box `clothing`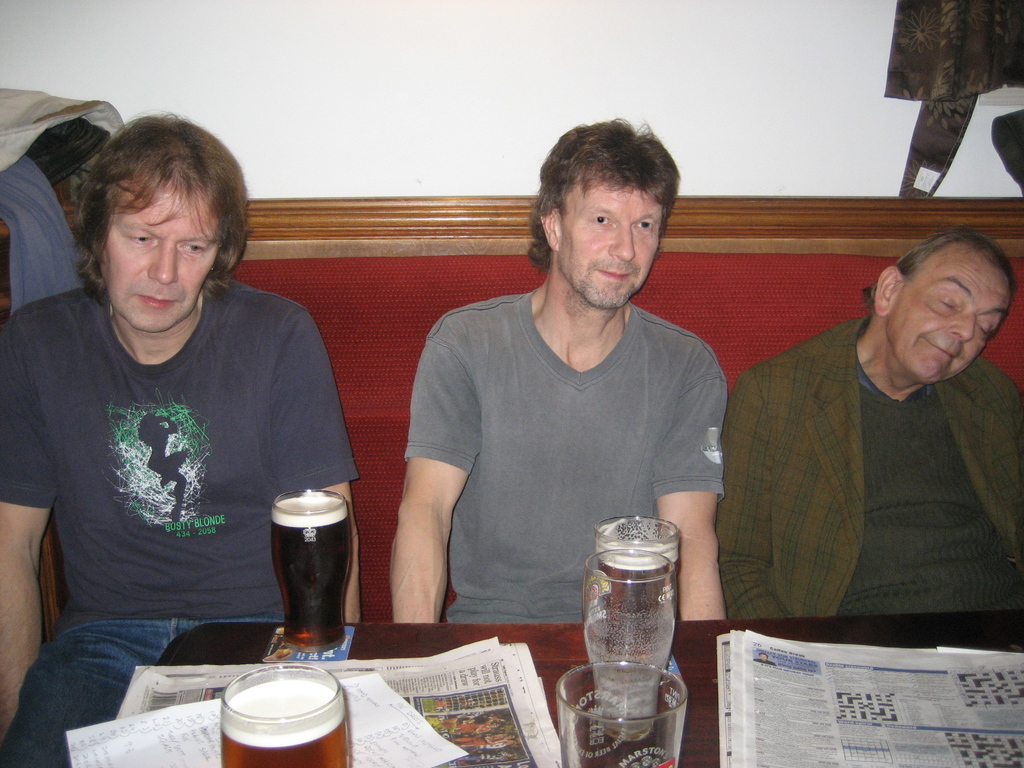
Rect(717, 311, 1023, 623)
